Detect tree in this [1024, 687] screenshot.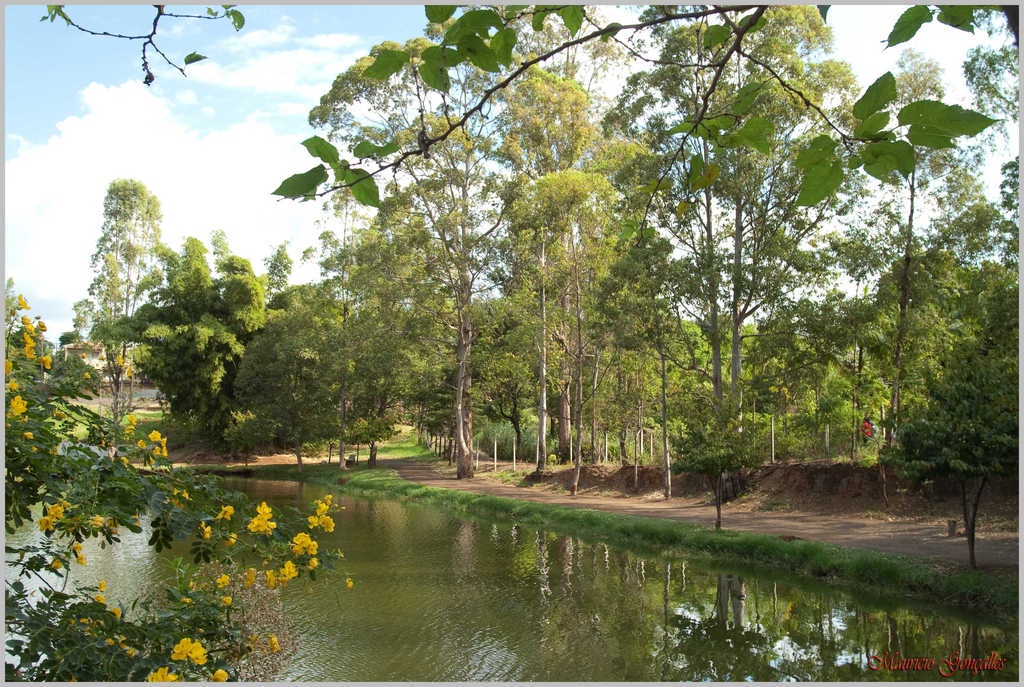
Detection: bbox=(69, 175, 172, 427).
